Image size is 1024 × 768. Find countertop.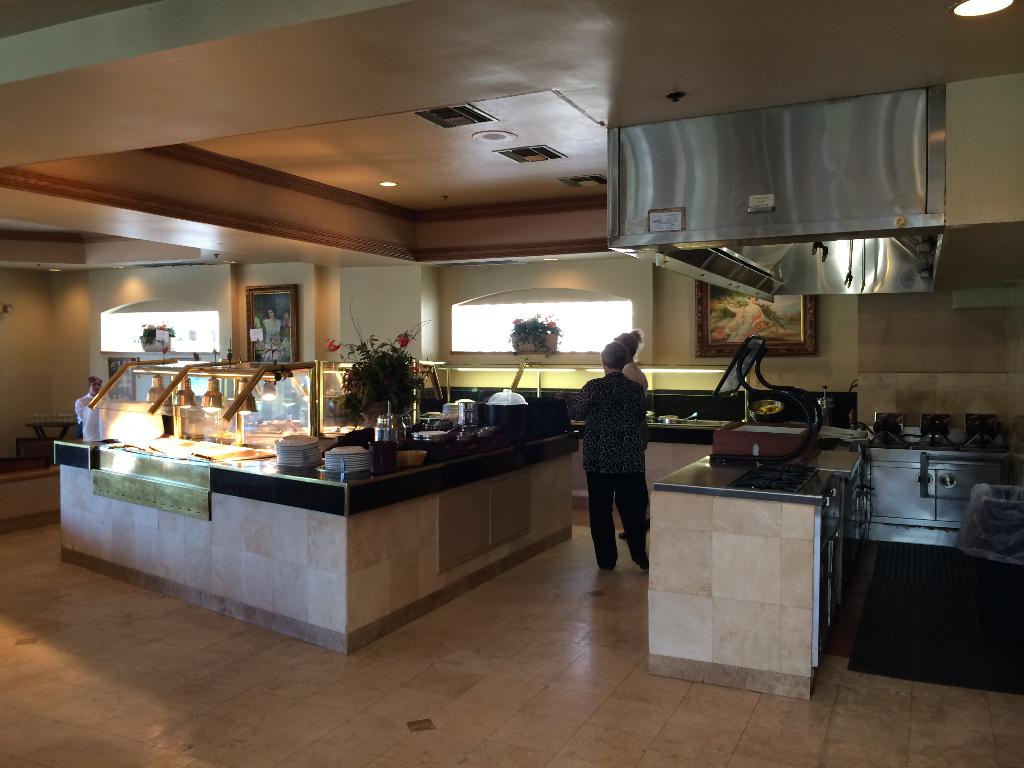
select_region(643, 419, 1023, 685).
